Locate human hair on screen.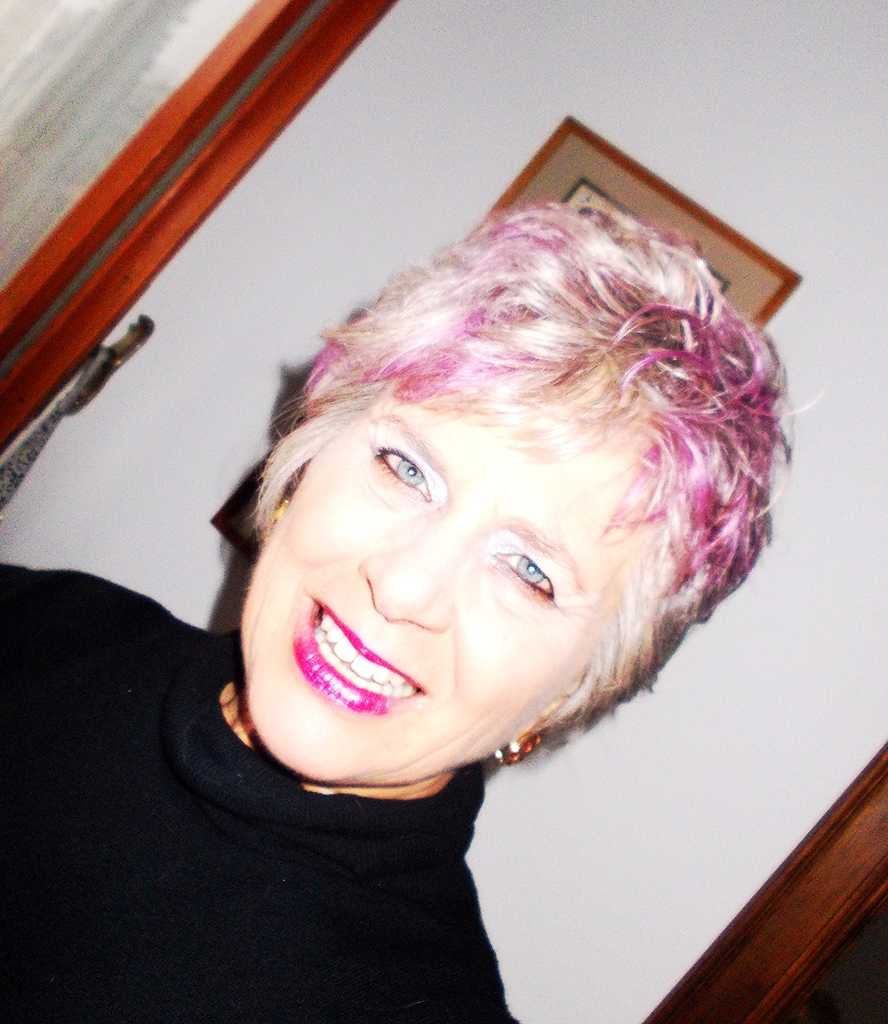
On screen at 230 172 769 787.
